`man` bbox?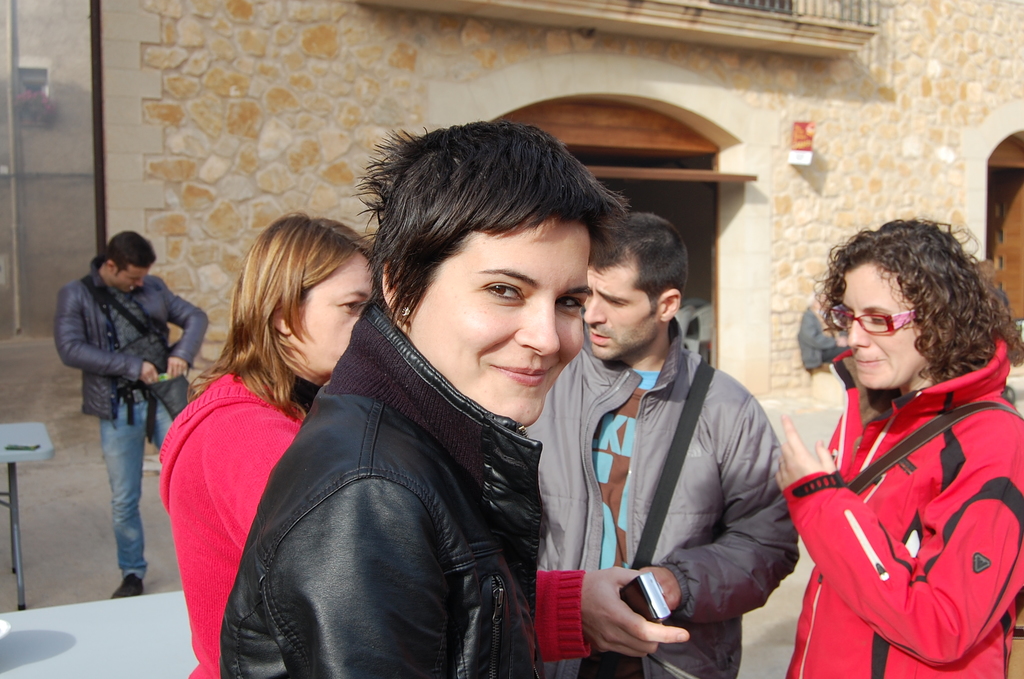
region(45, 223, 200, 584)
